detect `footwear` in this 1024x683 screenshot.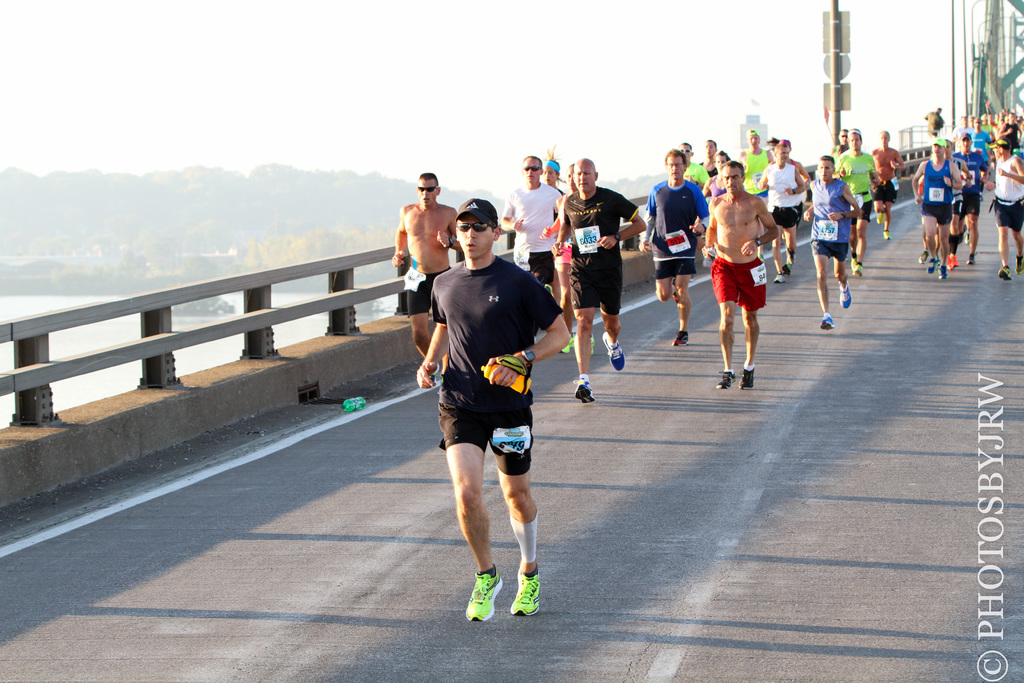
Detection: {"left": 964, "top": 253, "right": 977, "bottom": 263}.
